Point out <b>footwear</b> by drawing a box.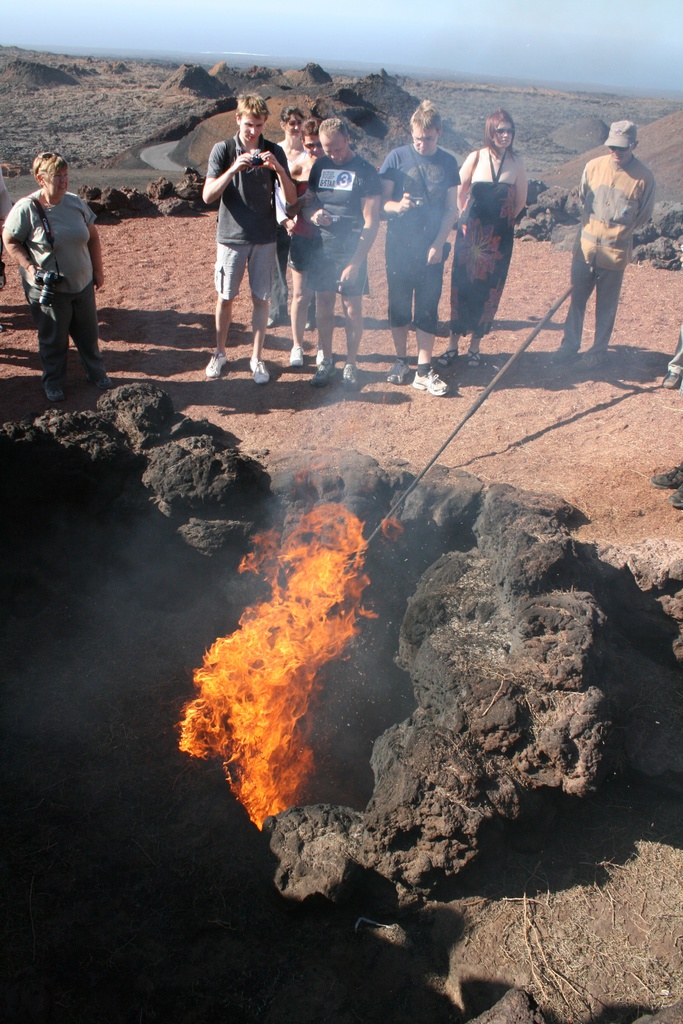
pyautogui.locateOnScreen(248, 359, 269, 381).
